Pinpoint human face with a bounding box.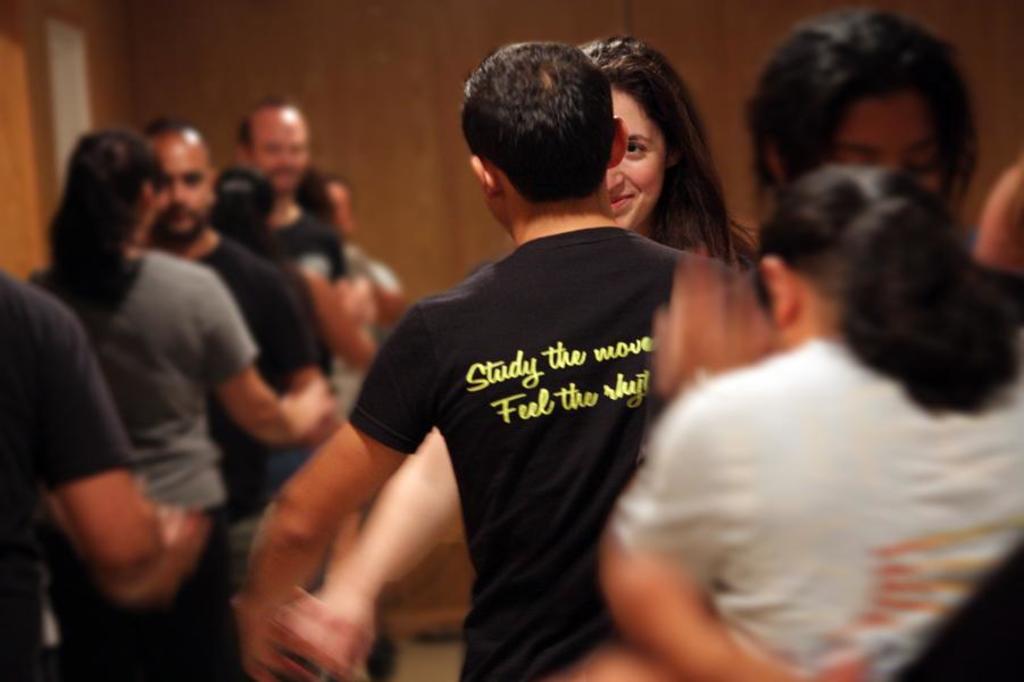
crop(839, 103, 942, 197).
